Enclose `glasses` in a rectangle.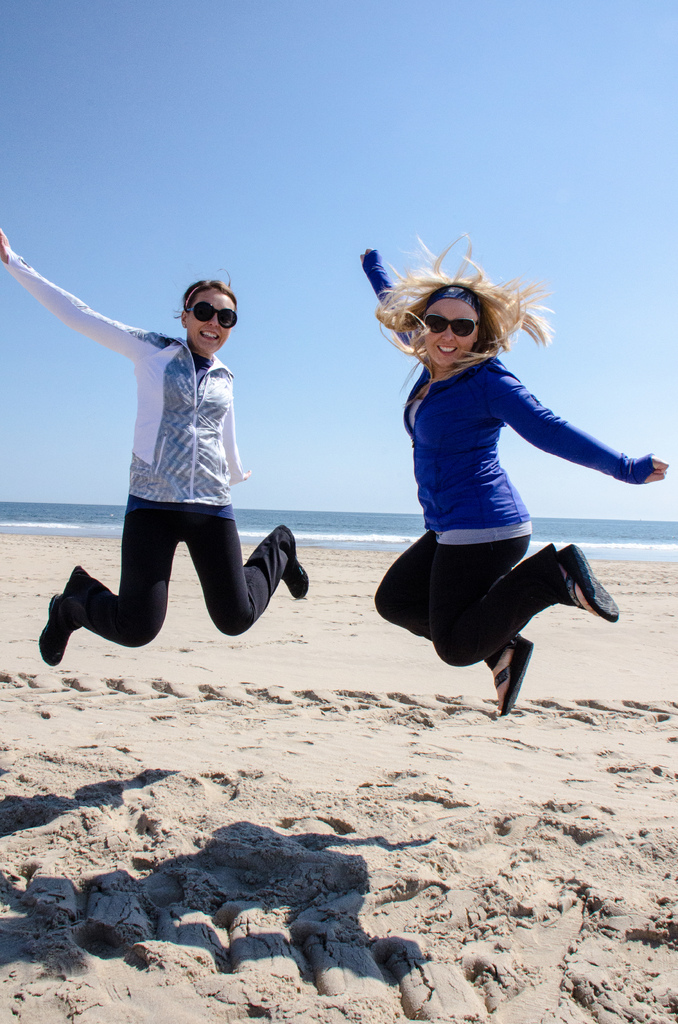
x1=186, y1=300, x2=241, y2=331.
